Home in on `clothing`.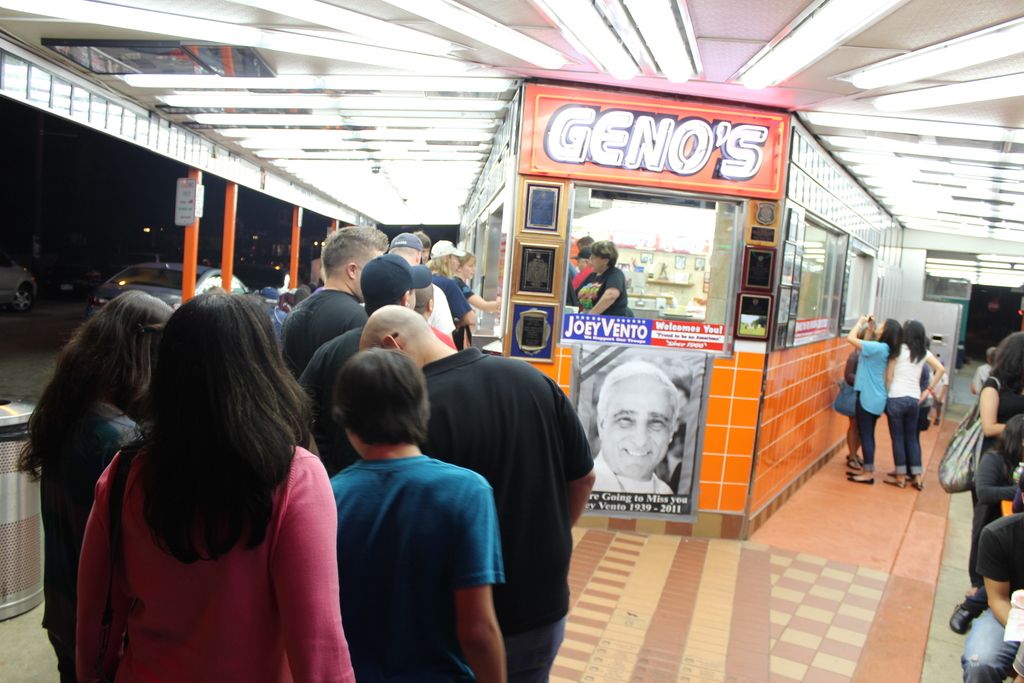
Homed in at [x1=890, y1=341, x2=927, y2=477].
